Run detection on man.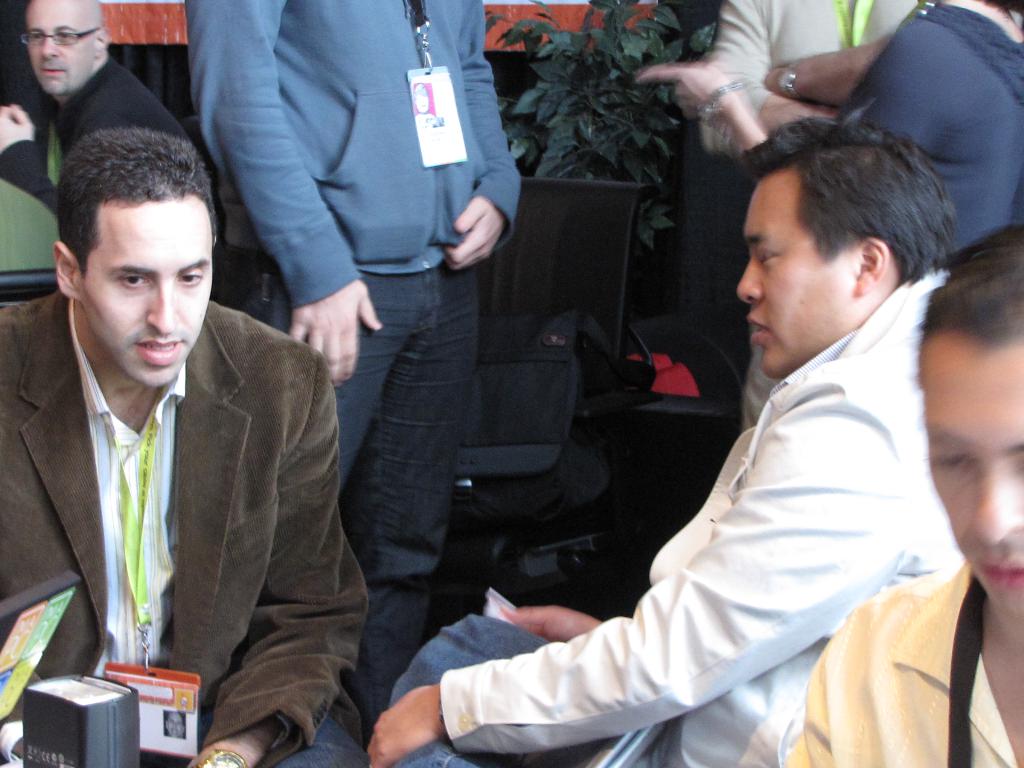
Result: <region>696, 0, 924, 433</region>.
